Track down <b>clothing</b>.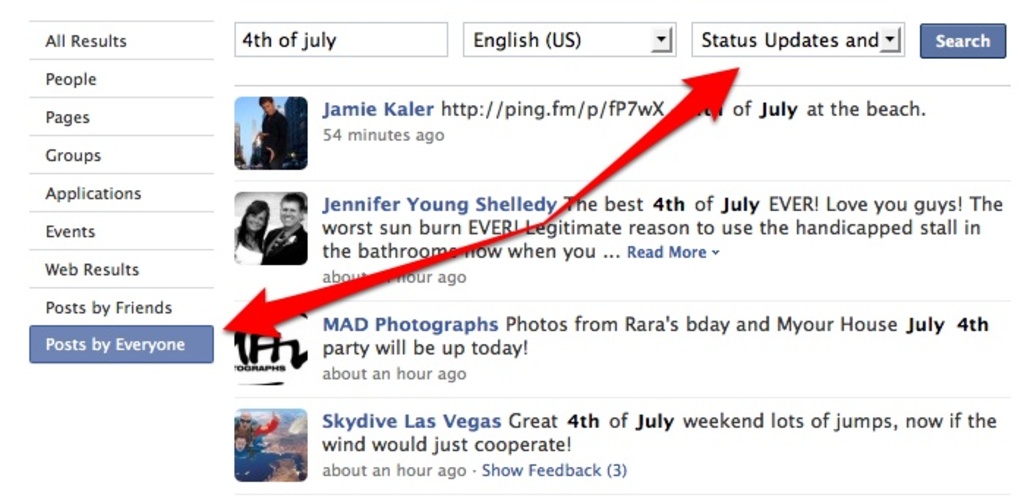
Tracked to bbox=(233, 226, 262, 262).
